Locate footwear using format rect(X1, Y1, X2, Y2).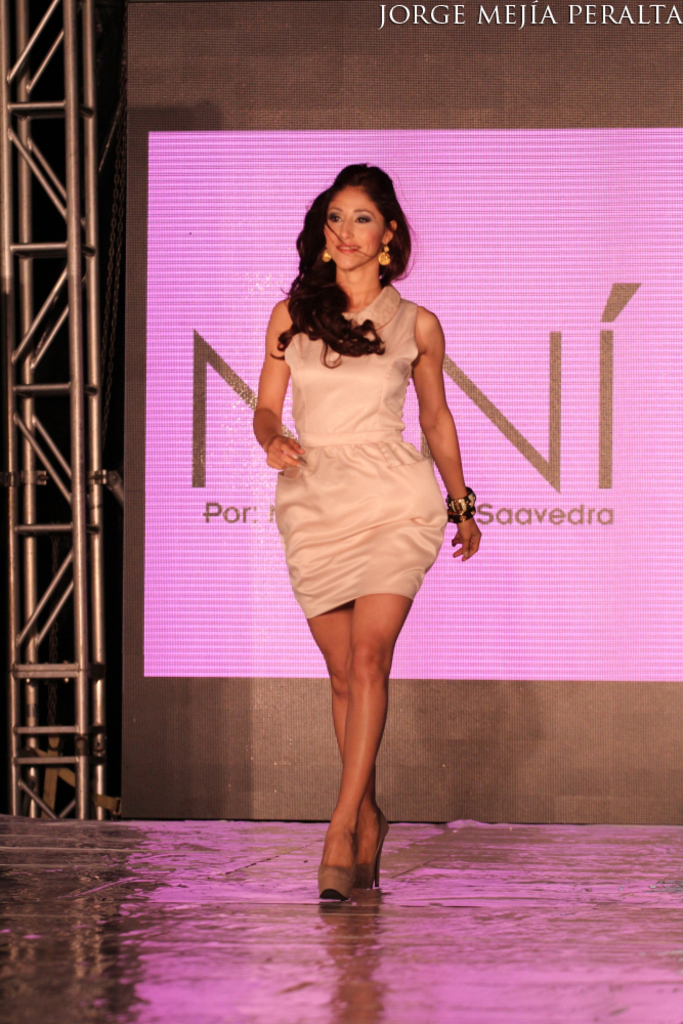
rect(353, 805, 393, 888).
